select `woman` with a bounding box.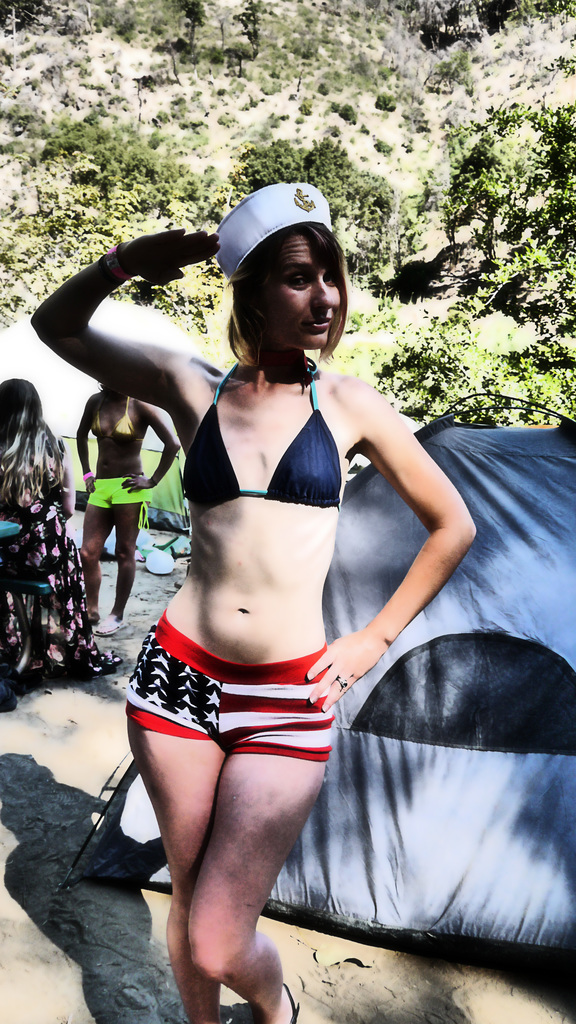
left=0, top=381, right=124, bottom=694.
